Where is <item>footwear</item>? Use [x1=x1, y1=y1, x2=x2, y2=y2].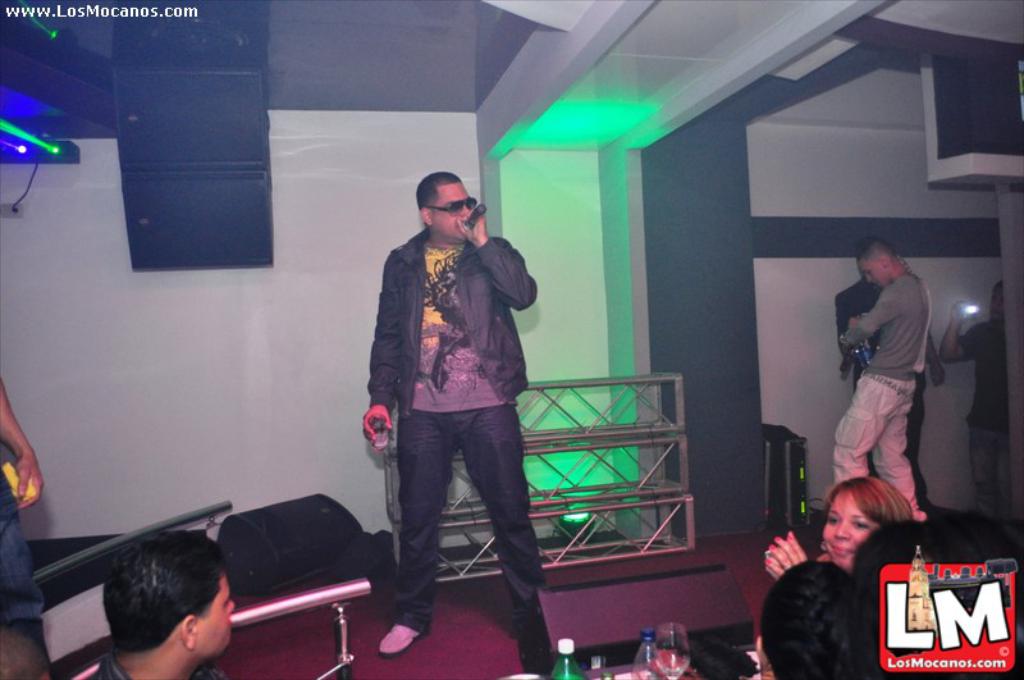
[x1=384, y1=584, x2=448, y2=657].
